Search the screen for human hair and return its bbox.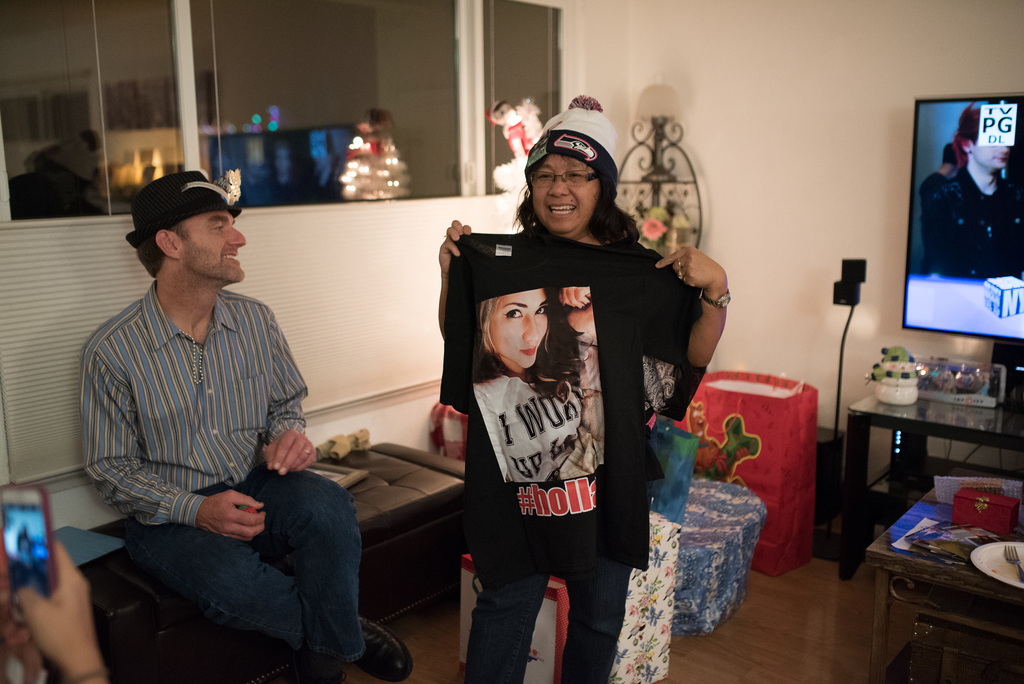
Found: [x1=951, y1=108, x2=976, y2=163].
